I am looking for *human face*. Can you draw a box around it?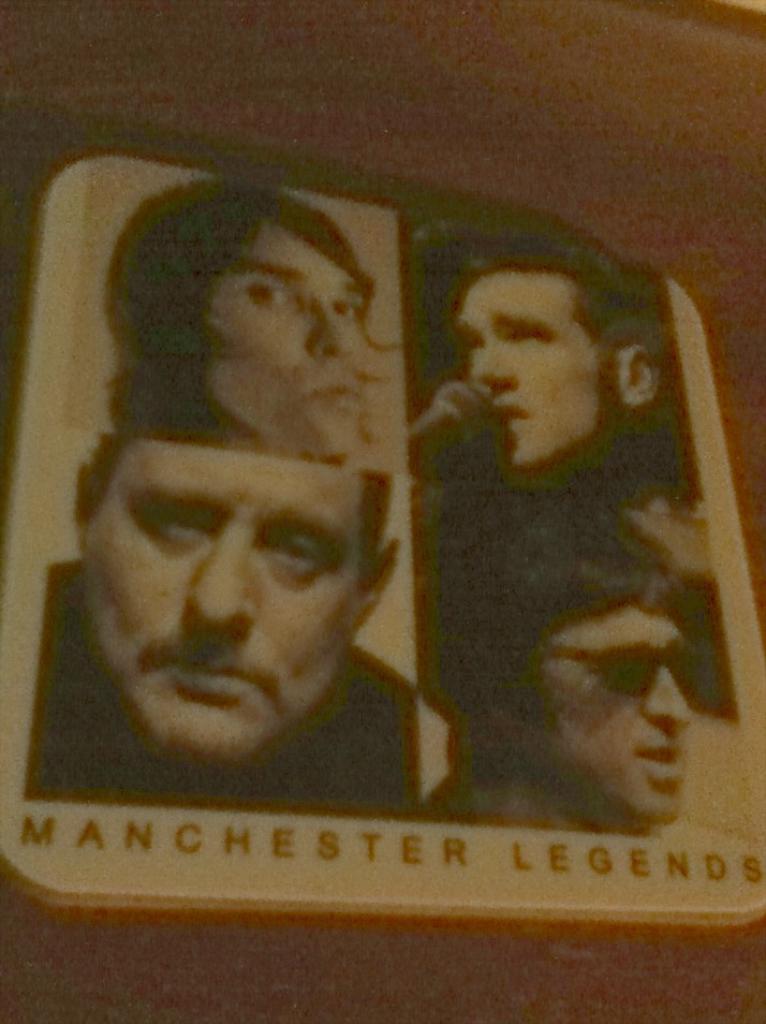
Sure, the bounding box is [left=208, top=205, right=365, bottom=455].
